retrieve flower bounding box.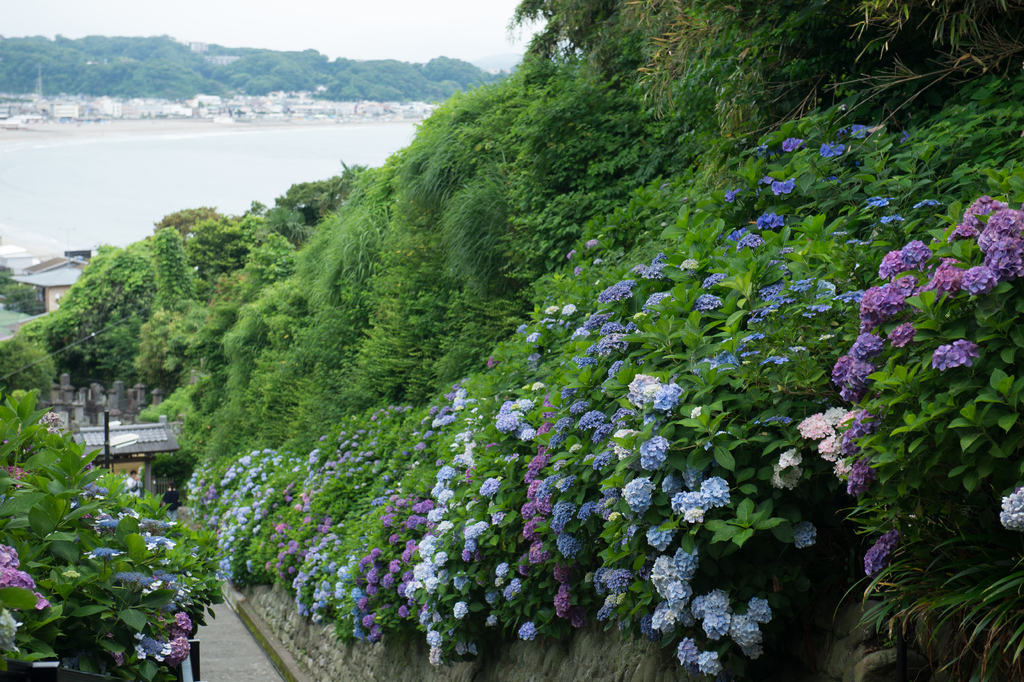
Bounding box: select_region(676, 639, 700, 663).
